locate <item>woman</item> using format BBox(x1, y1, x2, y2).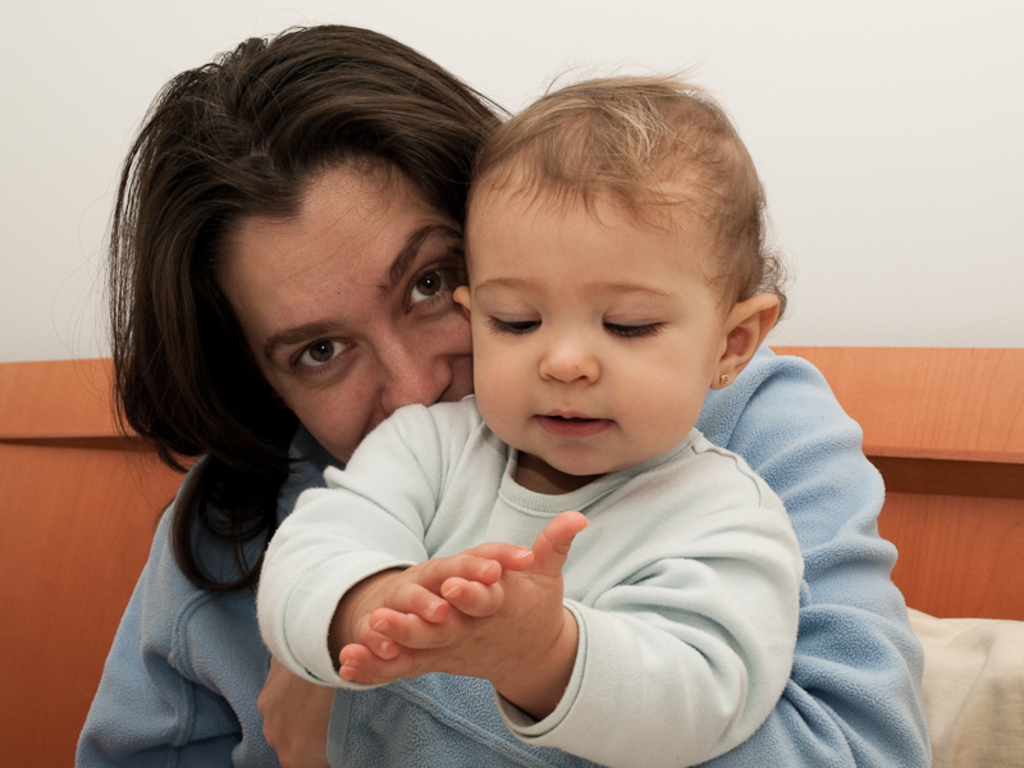
BBox(70, 18, 919, 767).
